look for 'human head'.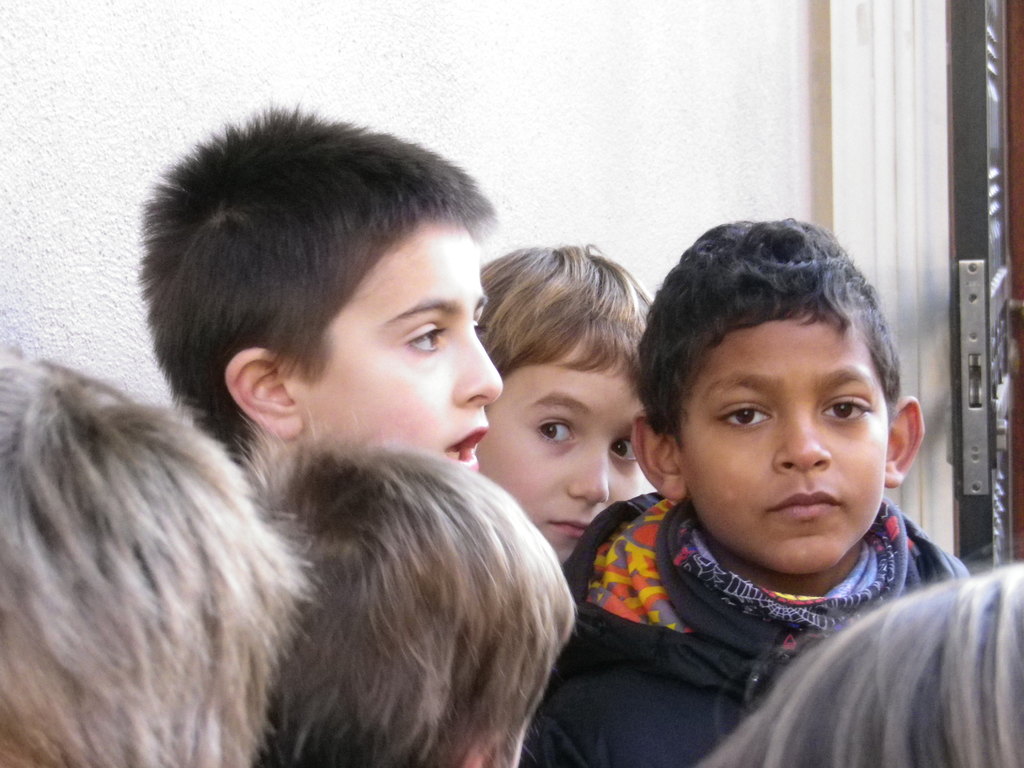
Found: box=[656, 224, 908, 547].
